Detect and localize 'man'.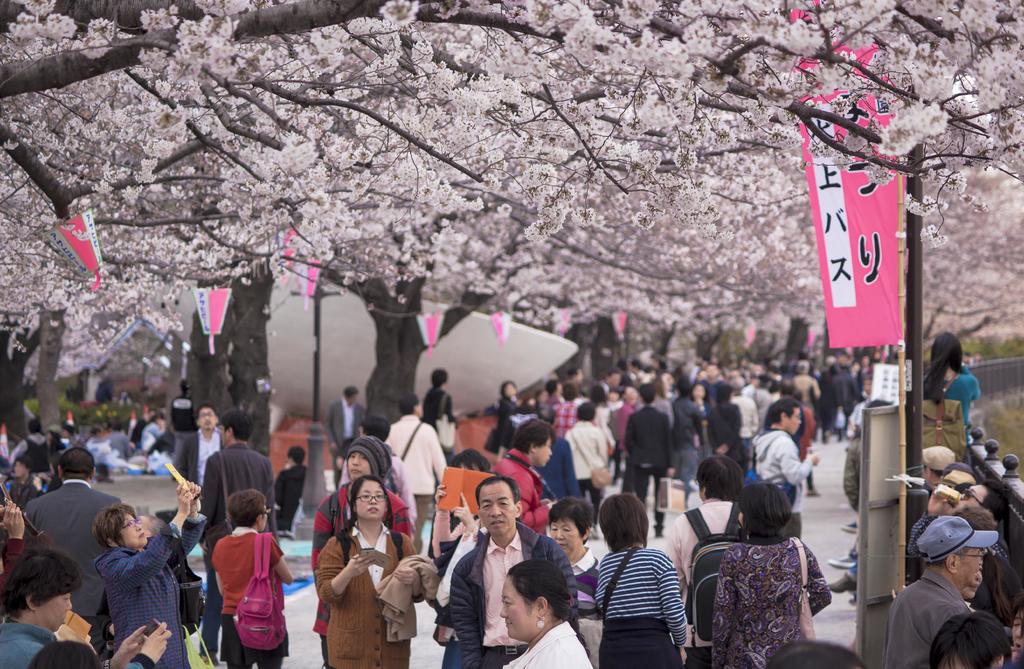
Localized at Rect(895, 514, 991, 668).
